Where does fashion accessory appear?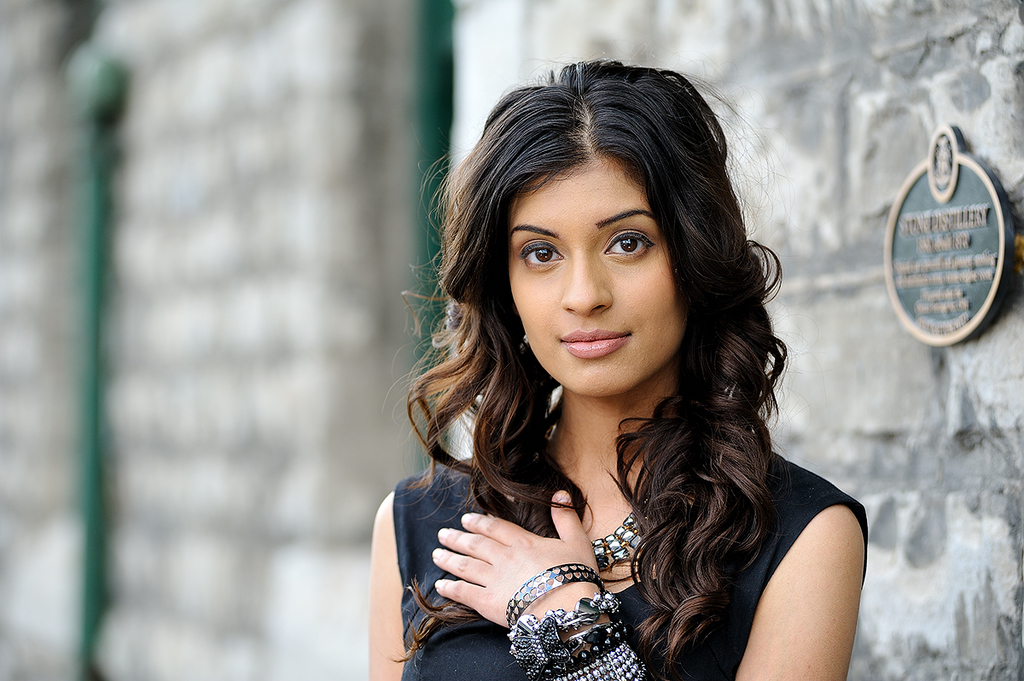
Appears at <region>505, 560, 608, 633</region>.
